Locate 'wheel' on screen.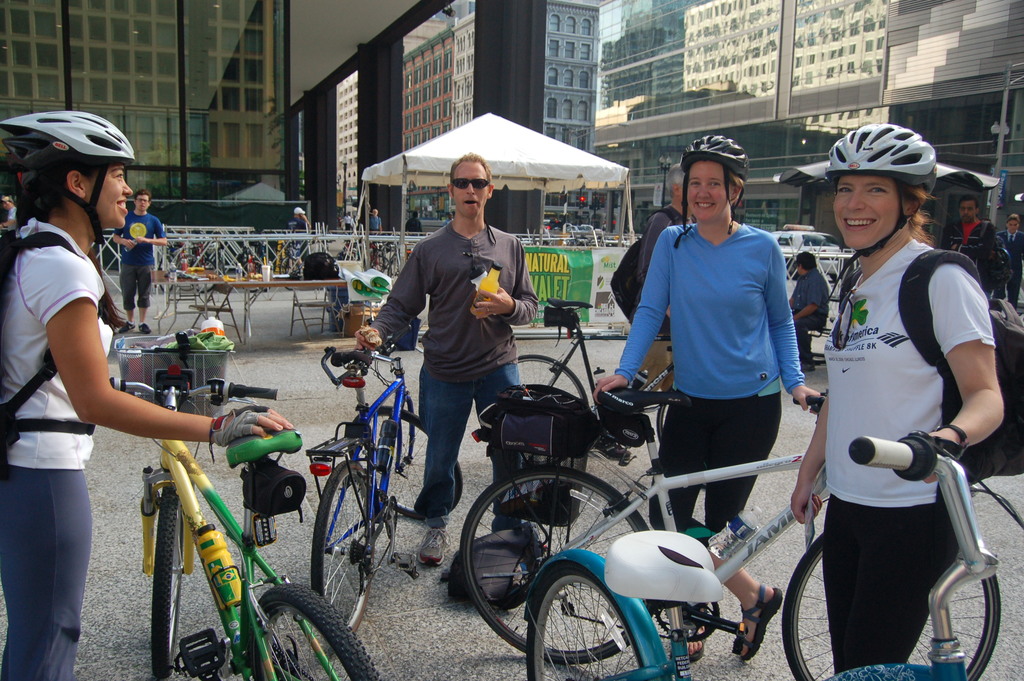
On screen at rect(515, 351, 593, 429).
